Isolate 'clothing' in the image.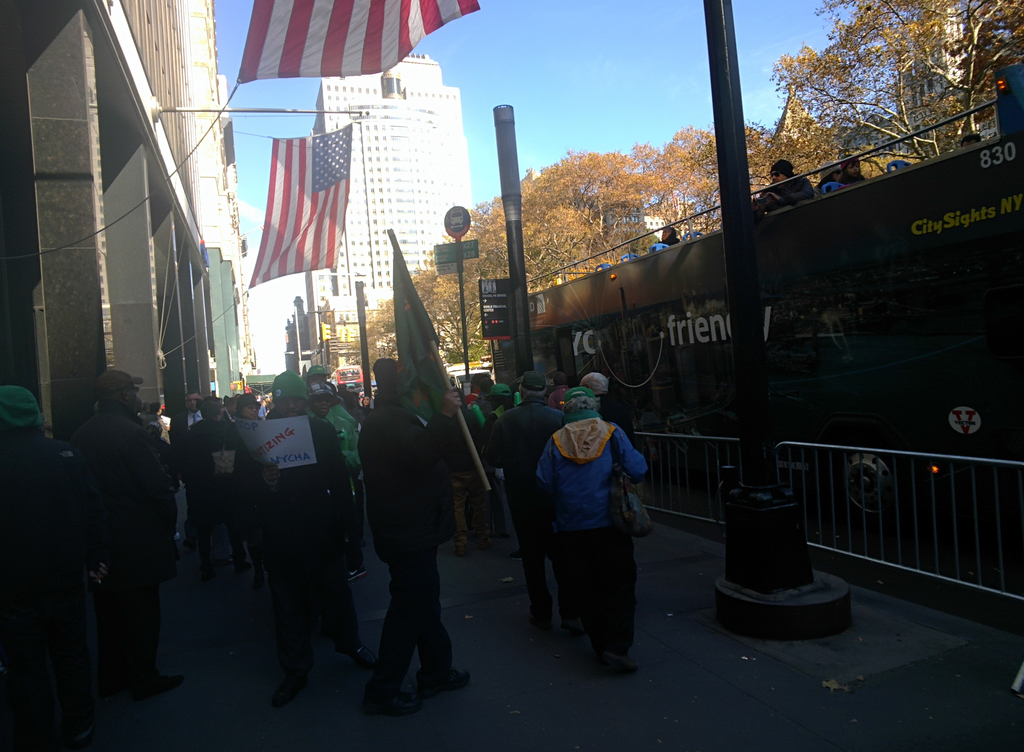
Isolated region: 256, 426, 362, 682.
